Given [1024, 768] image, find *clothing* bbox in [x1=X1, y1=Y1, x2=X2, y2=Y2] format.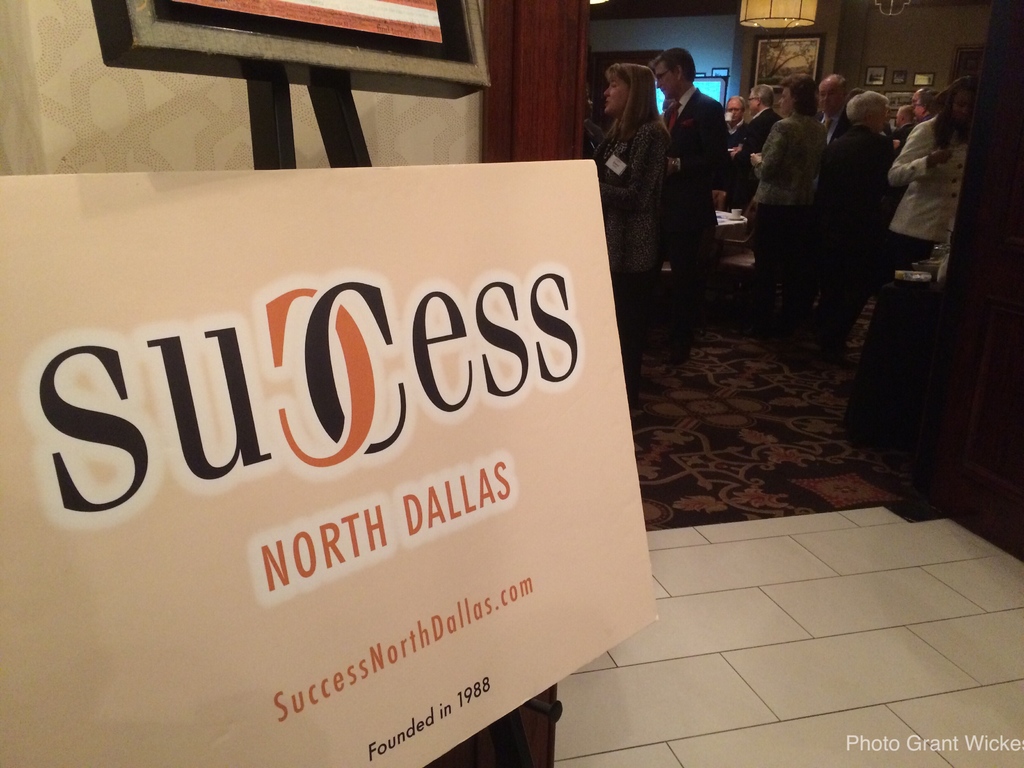
[x1=670, y1=81, x2=723, y2=334].
